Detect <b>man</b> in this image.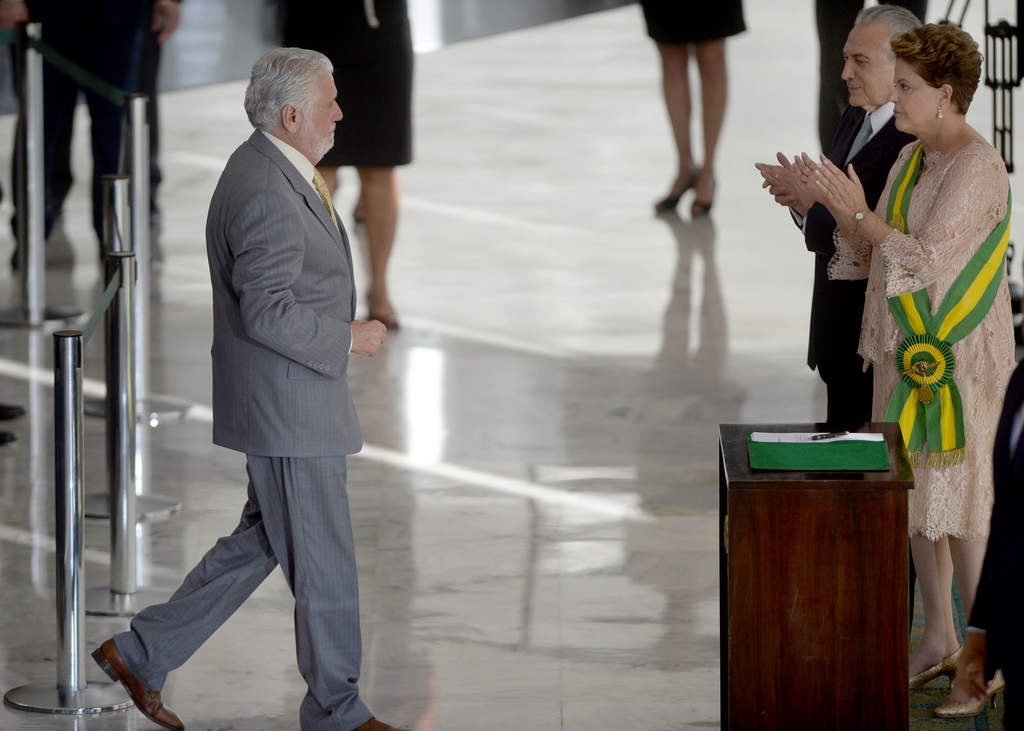
Detection: BBox(951, 323, 1023, 730).
